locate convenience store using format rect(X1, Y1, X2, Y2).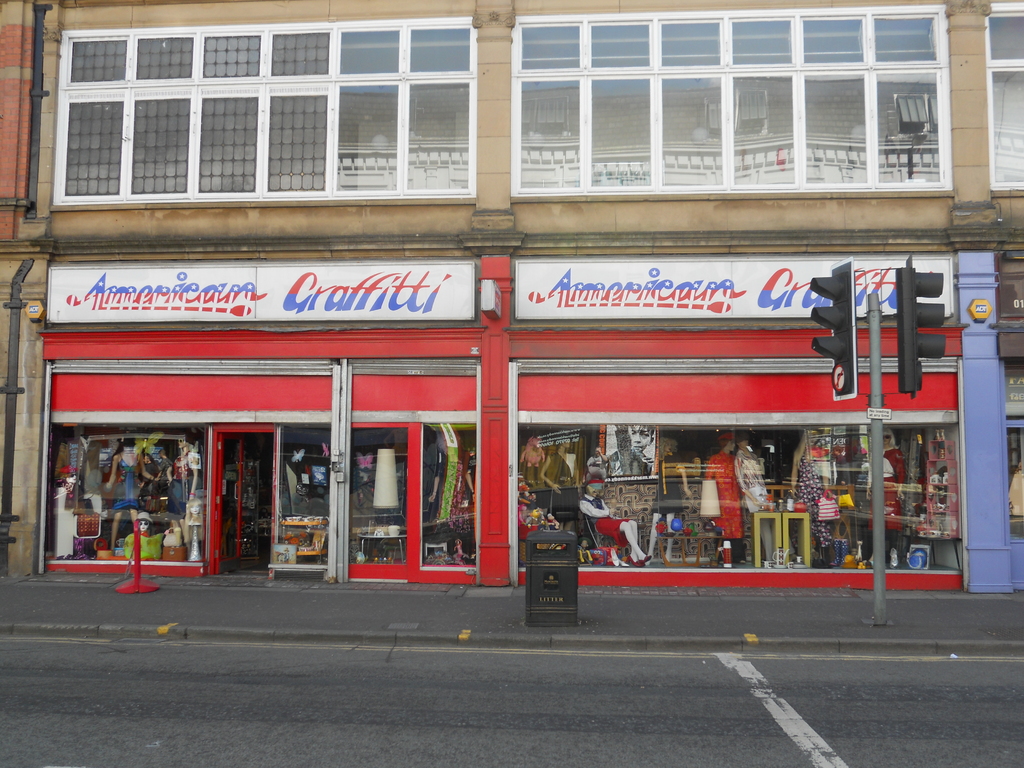
rect(33, 249, 957, 586).
